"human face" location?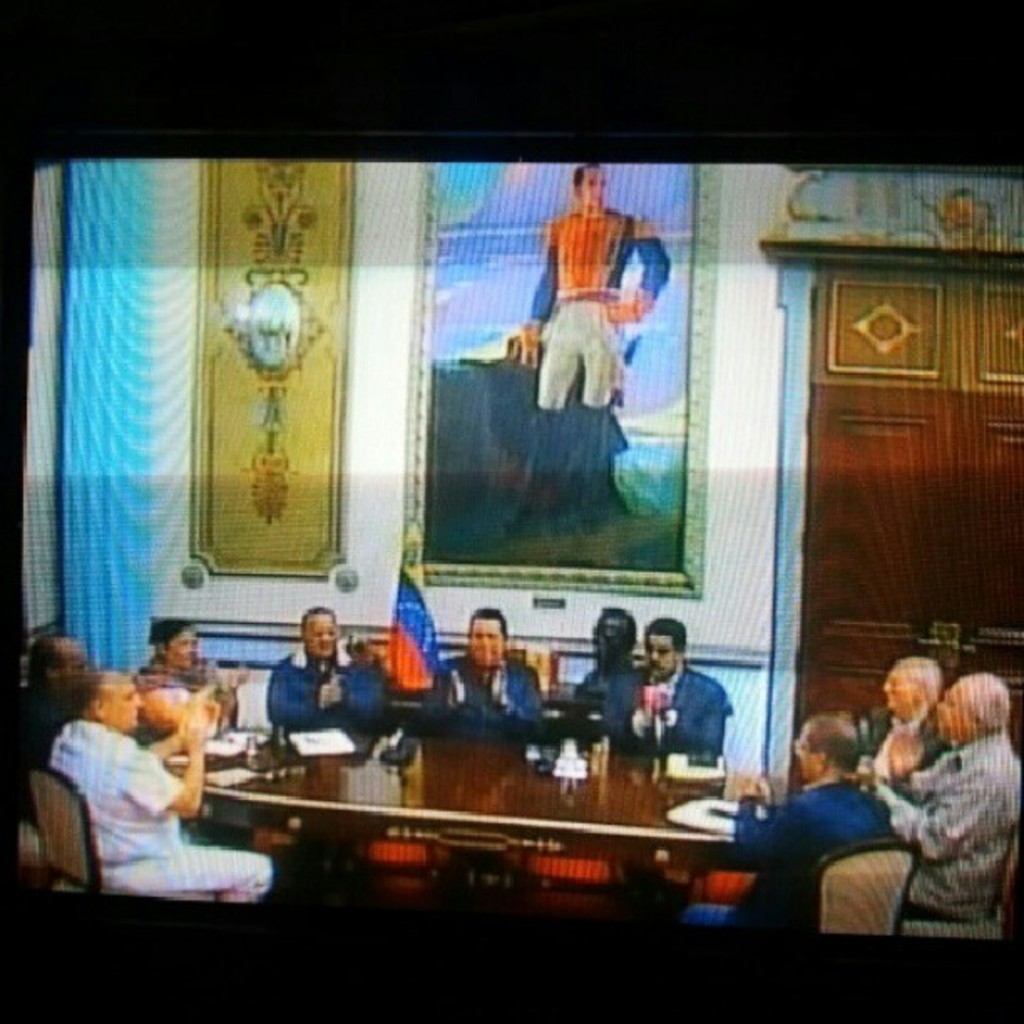
[left=644, top=637, right=684, bottom=681]
